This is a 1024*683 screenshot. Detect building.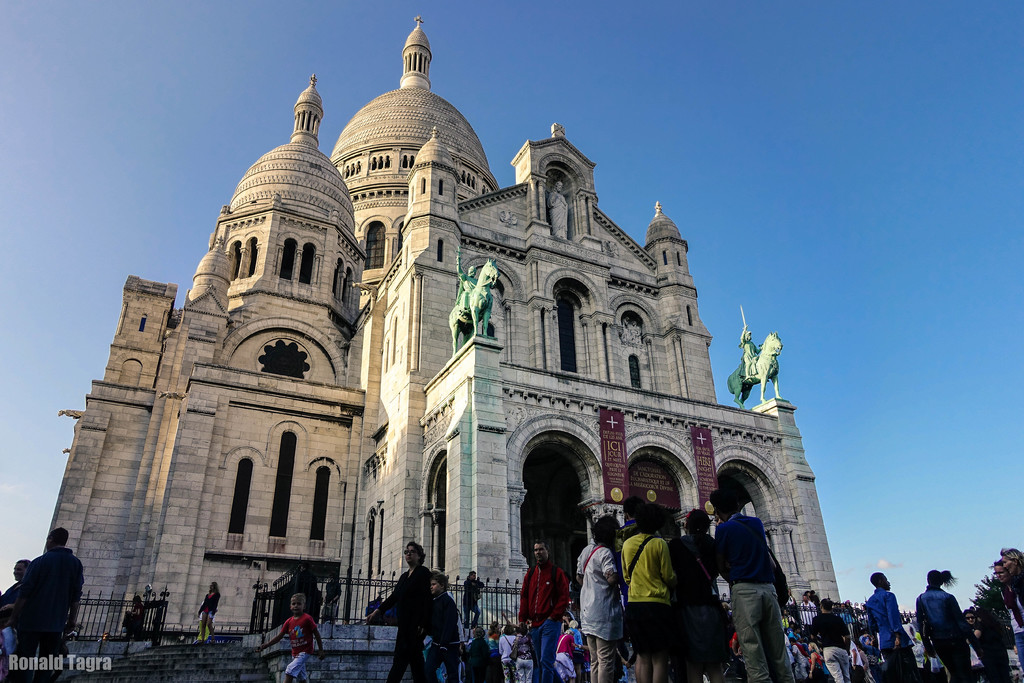
42, 13, 850, 642.
